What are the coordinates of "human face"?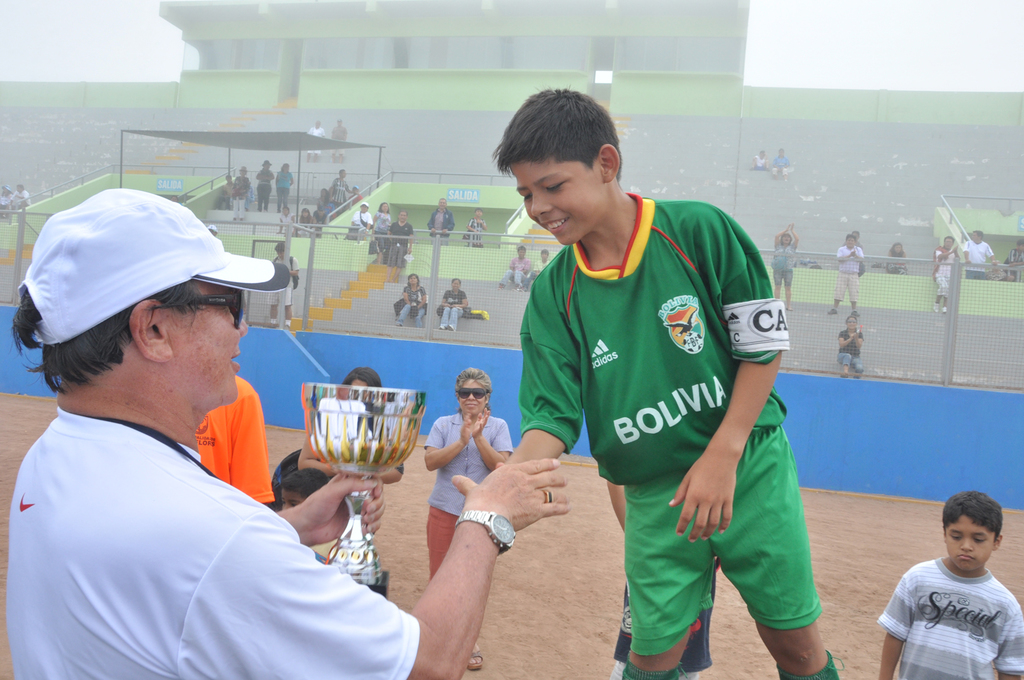
(left=380, top=200, right=387, bottom=214).
